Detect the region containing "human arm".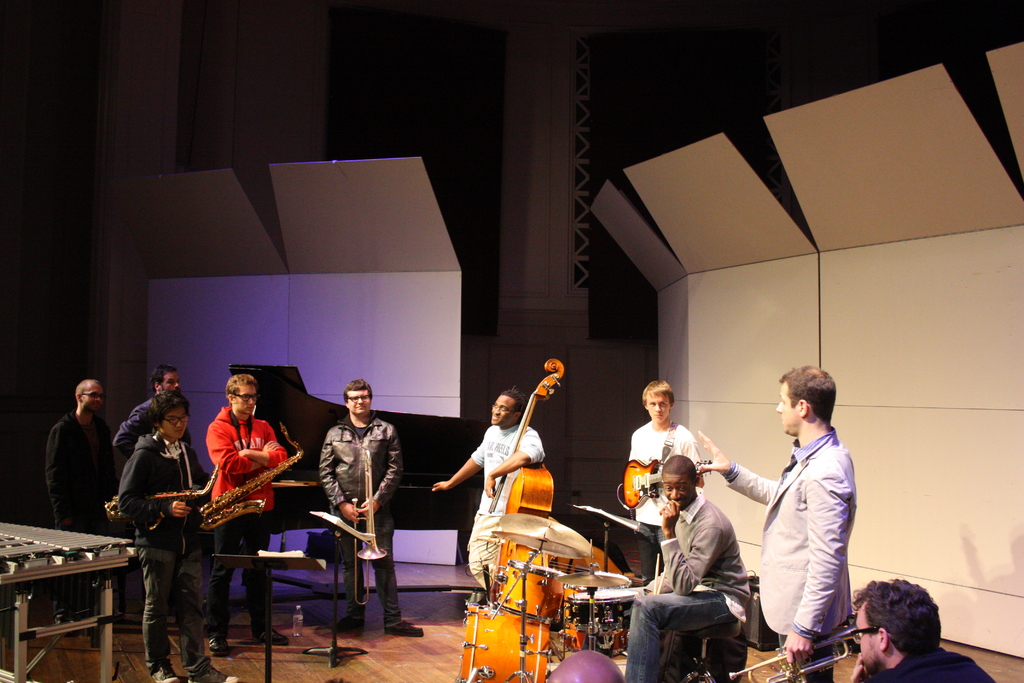
{"x1": 111, "y1": 449, "x2": 195, "y2": 524}.
